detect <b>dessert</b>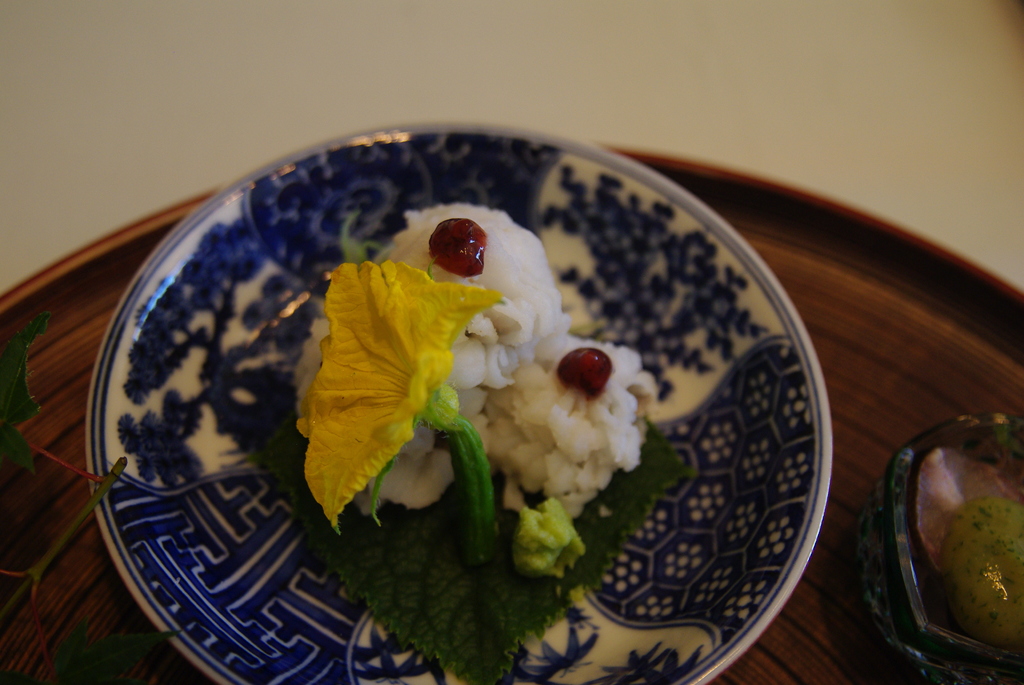
103,136,803,650
